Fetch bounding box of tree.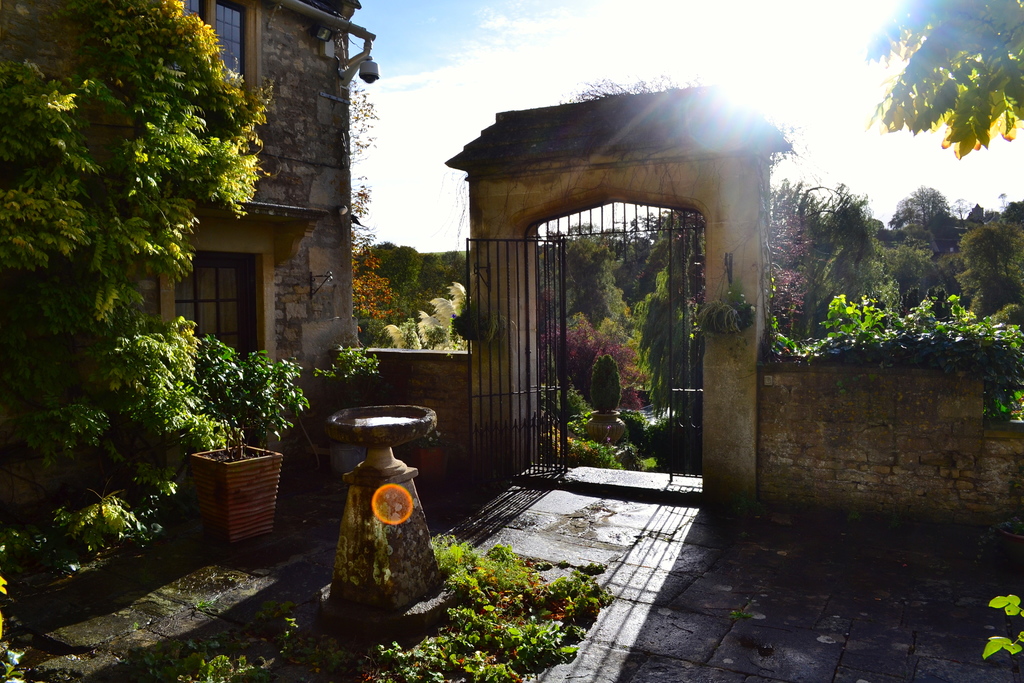
Bbox: (left=850, top=0, right=1023, bottom=163).
